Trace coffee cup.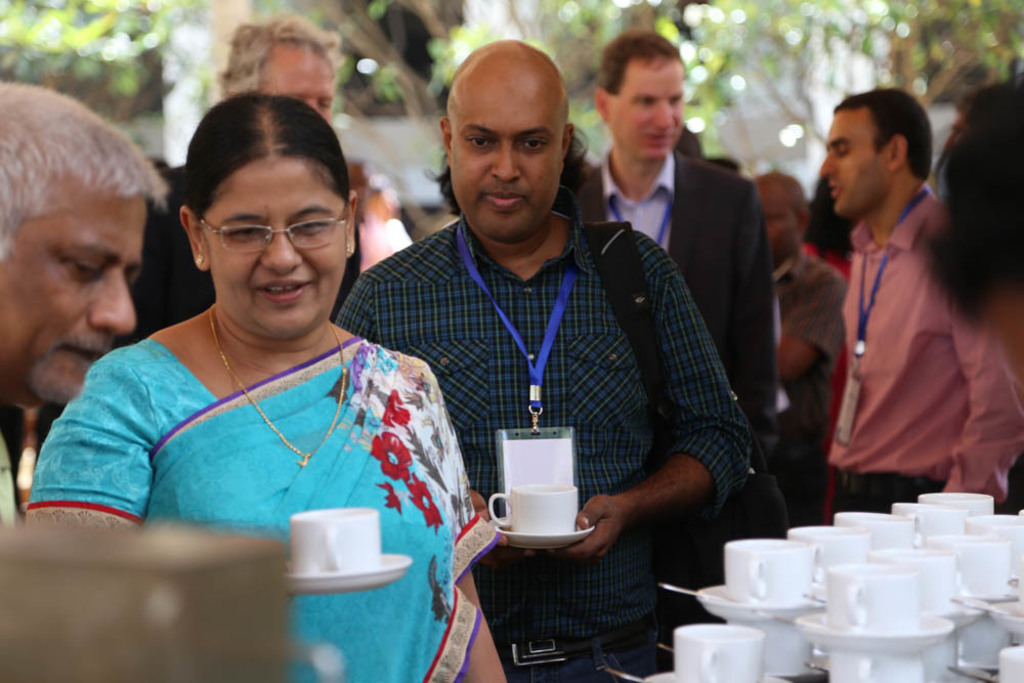
Traced to {"left": 896, "top": 499, "right": 968, "bottom": 538}.
